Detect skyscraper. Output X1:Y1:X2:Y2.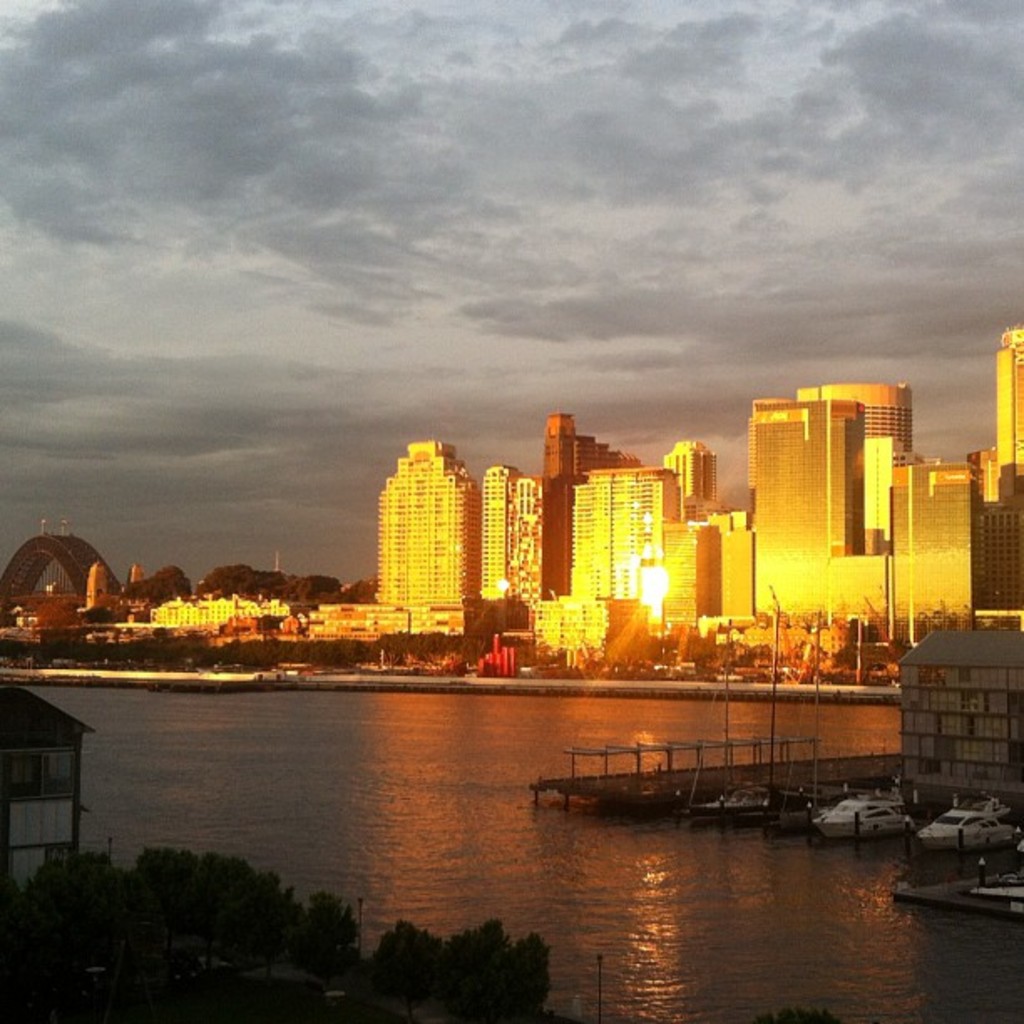
980:321:1022:474.
